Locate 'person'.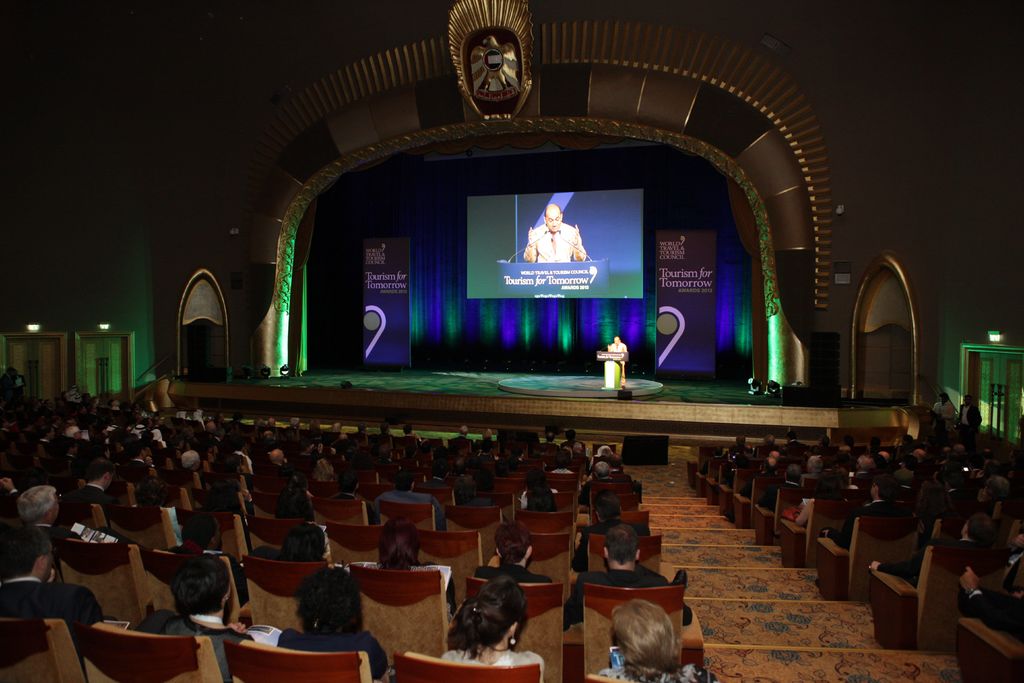
Bounding box: locate(607, 337, 626, 383).
